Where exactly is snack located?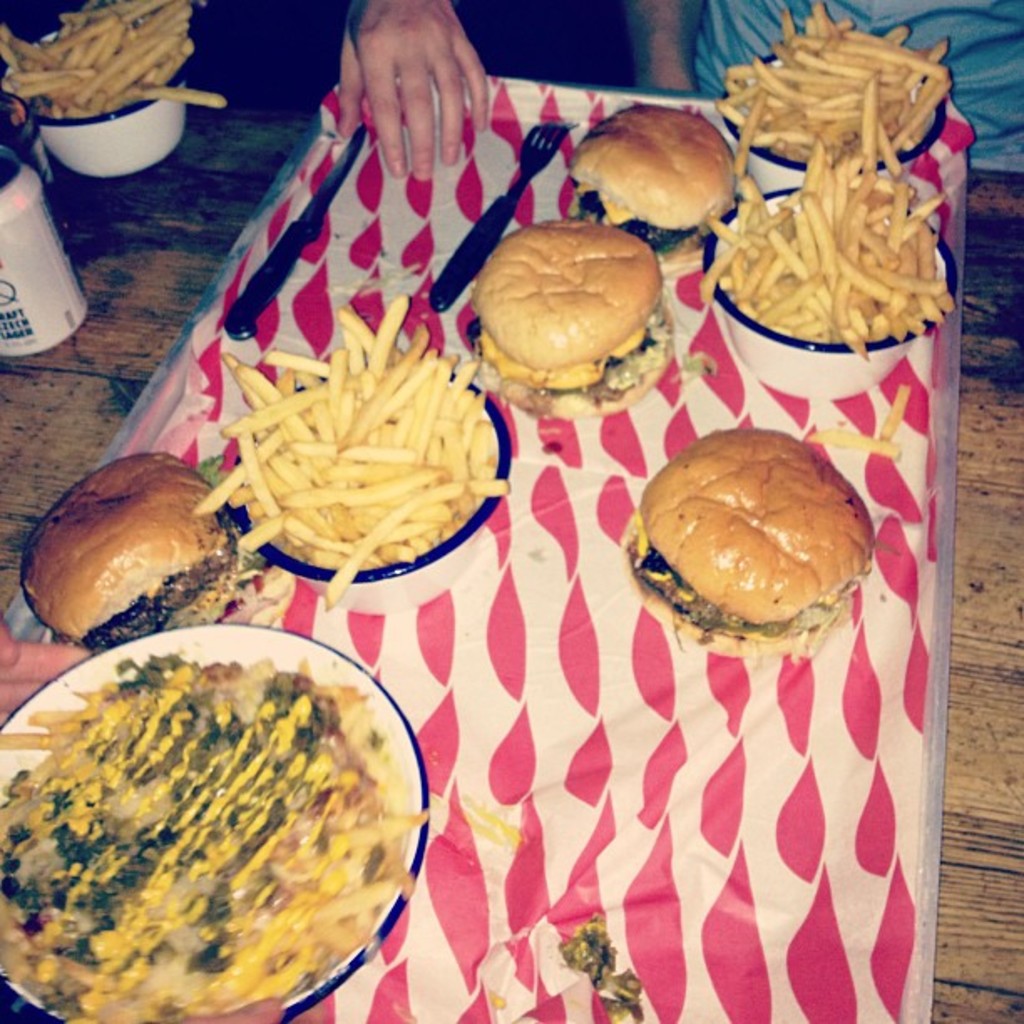
Its bounding box is <box>2,641,423,1022</box>.
